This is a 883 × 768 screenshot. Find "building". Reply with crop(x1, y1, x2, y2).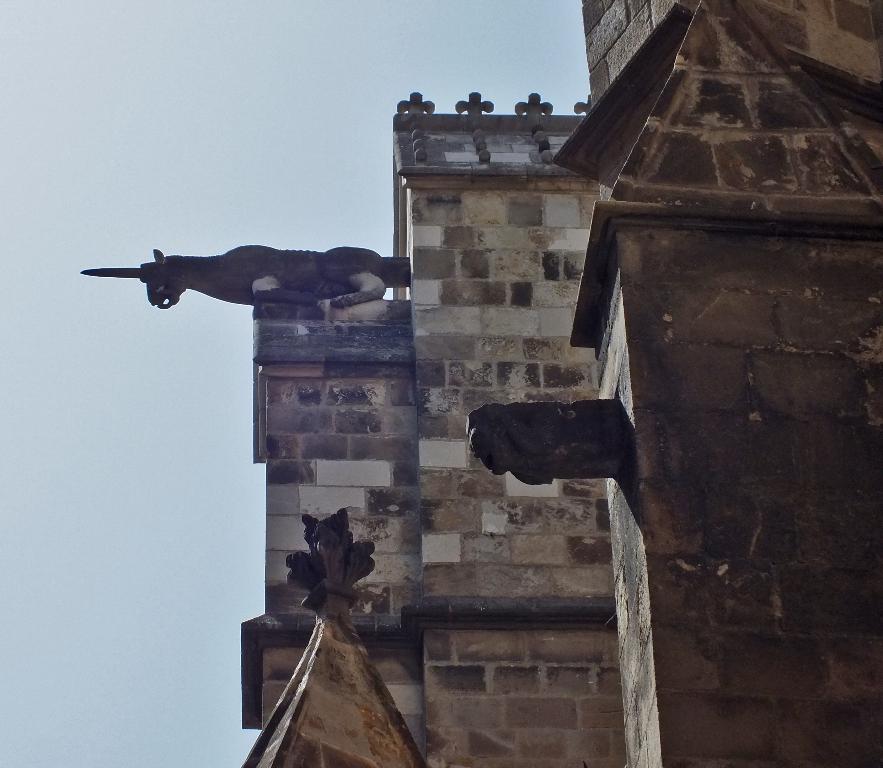
crop(78, 0, 881, 767).
